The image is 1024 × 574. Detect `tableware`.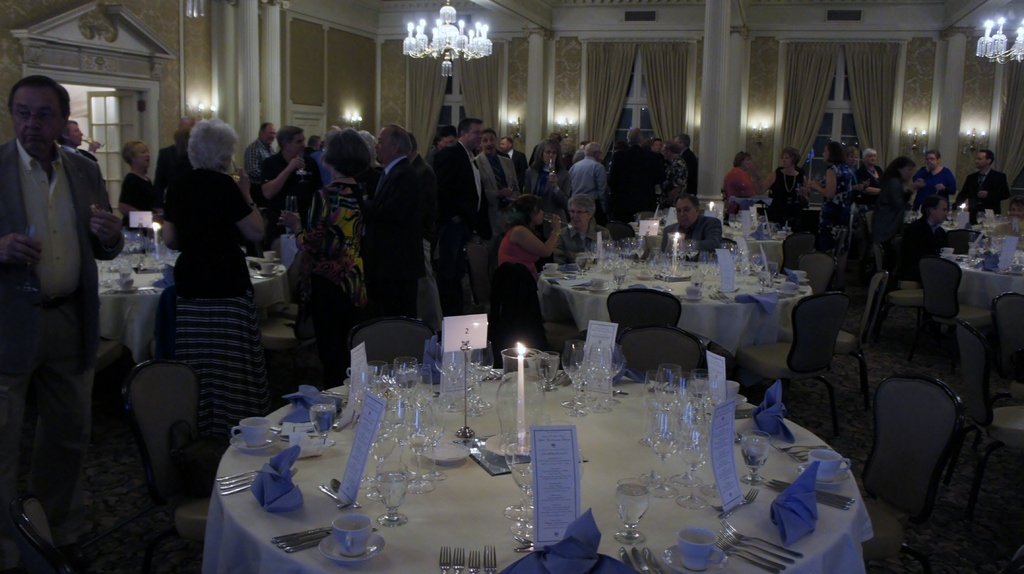
Detection: 232:417:269:448.
